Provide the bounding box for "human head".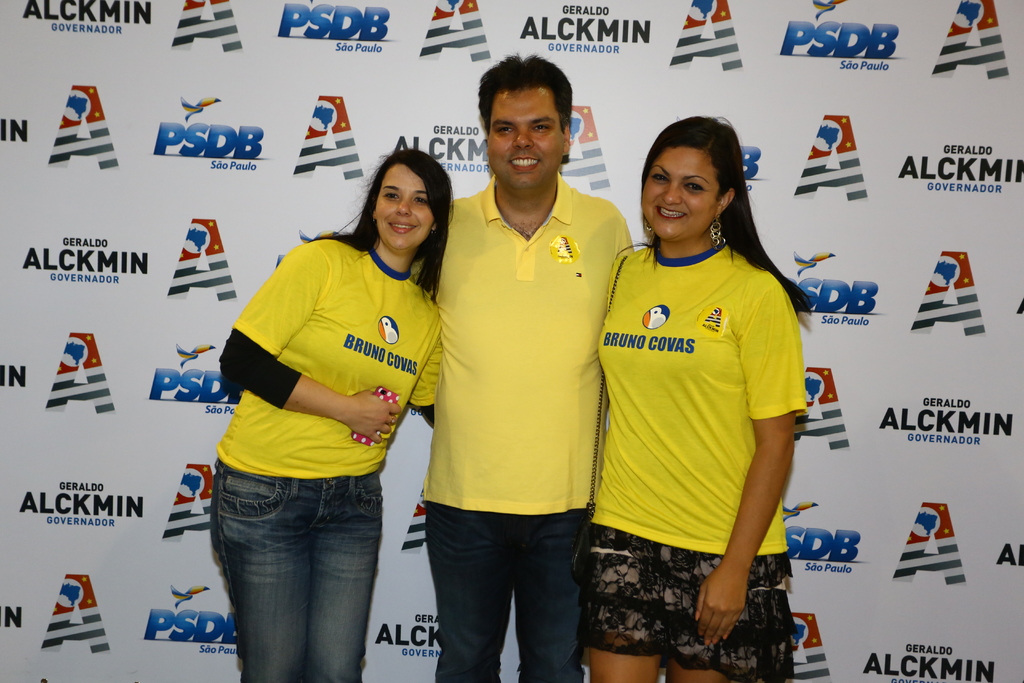
(477, 56, 572, 193).
